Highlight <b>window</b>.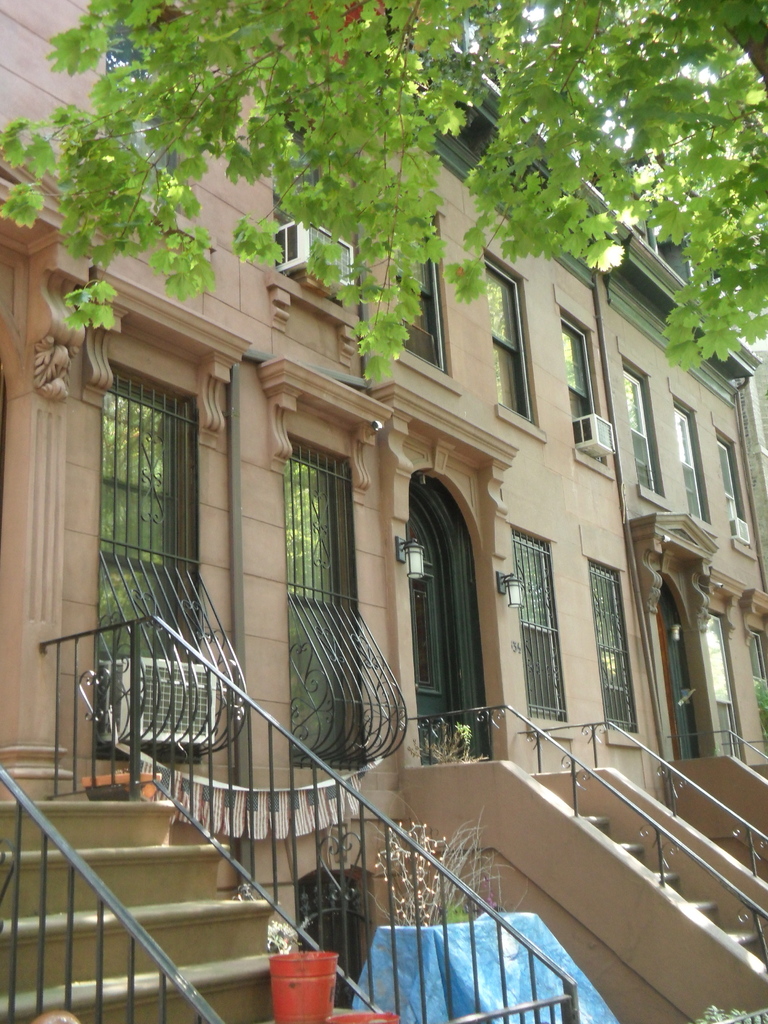
Highlighted region: locate(712, 570, 747, 767).
